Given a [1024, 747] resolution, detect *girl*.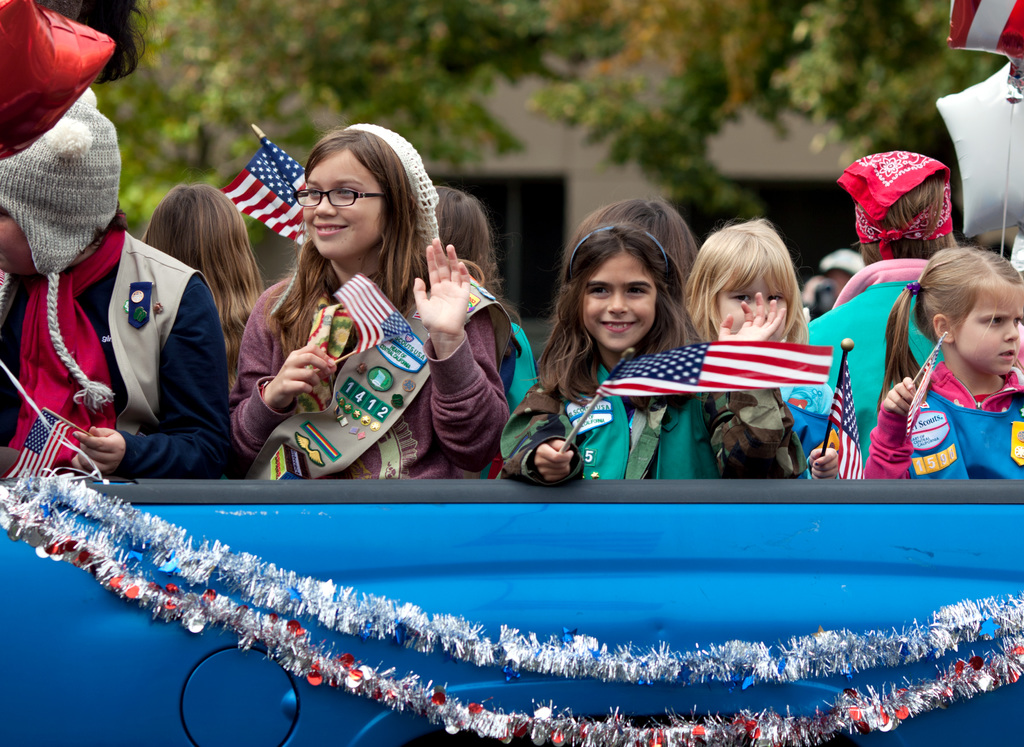
{"left": 228, "top": 118, "right": 516, "bottom": 481}.
